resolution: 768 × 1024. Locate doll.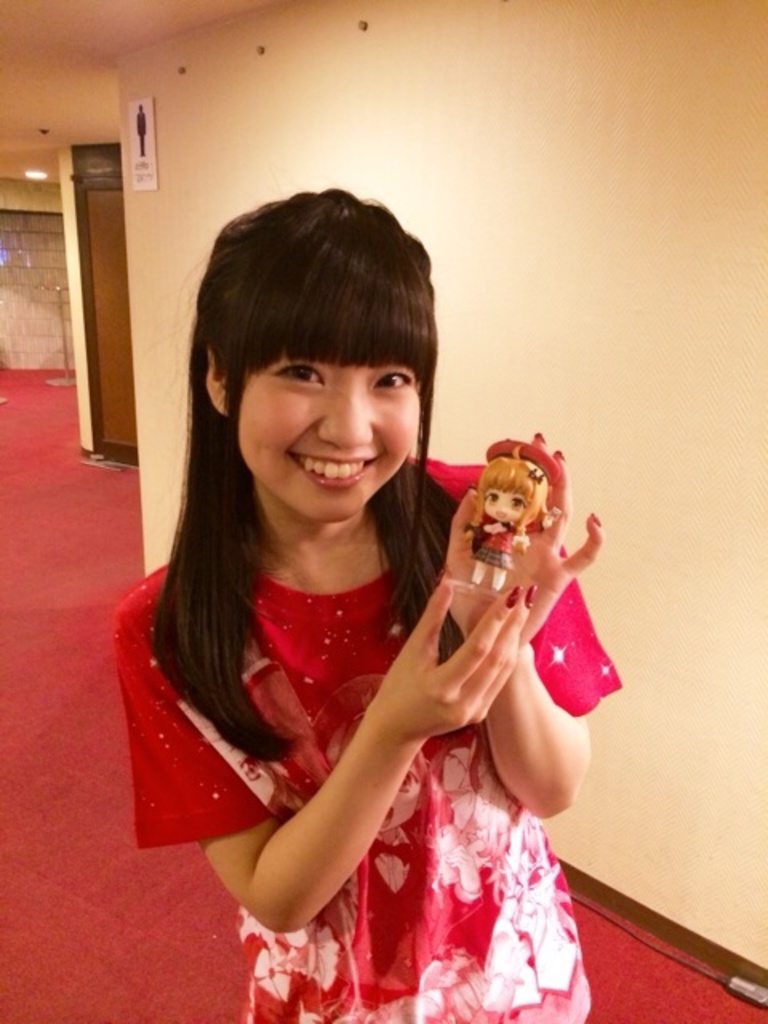
445,448,563,594.
